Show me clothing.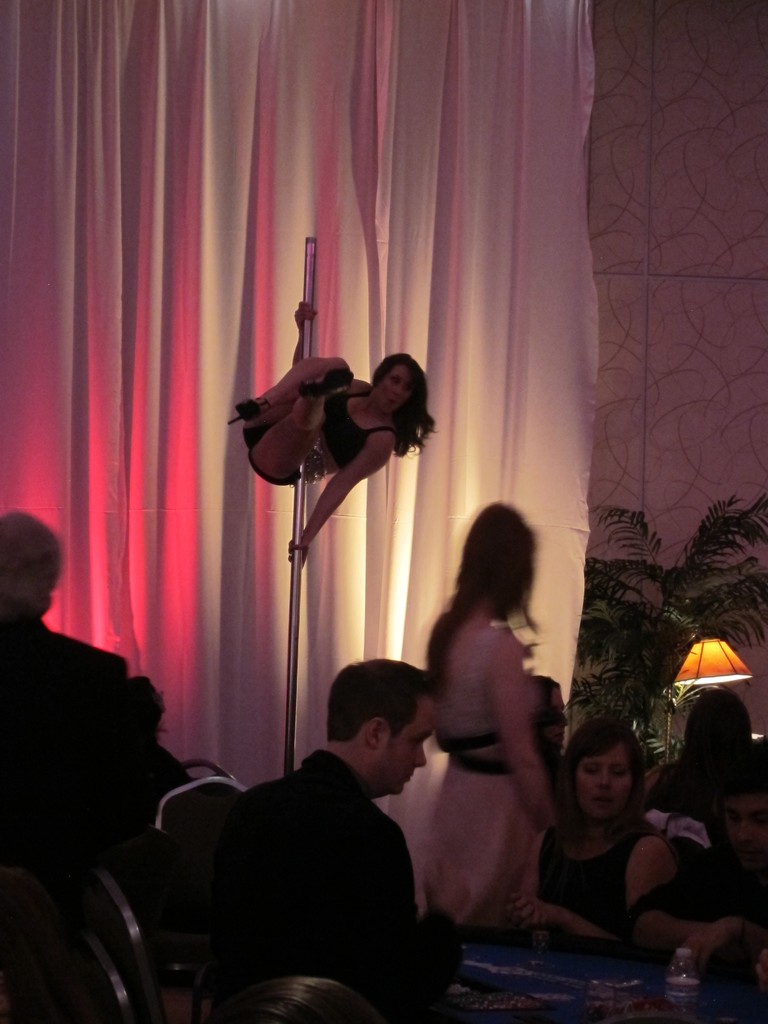
clothing is here: [532, 739, 563, 806].
